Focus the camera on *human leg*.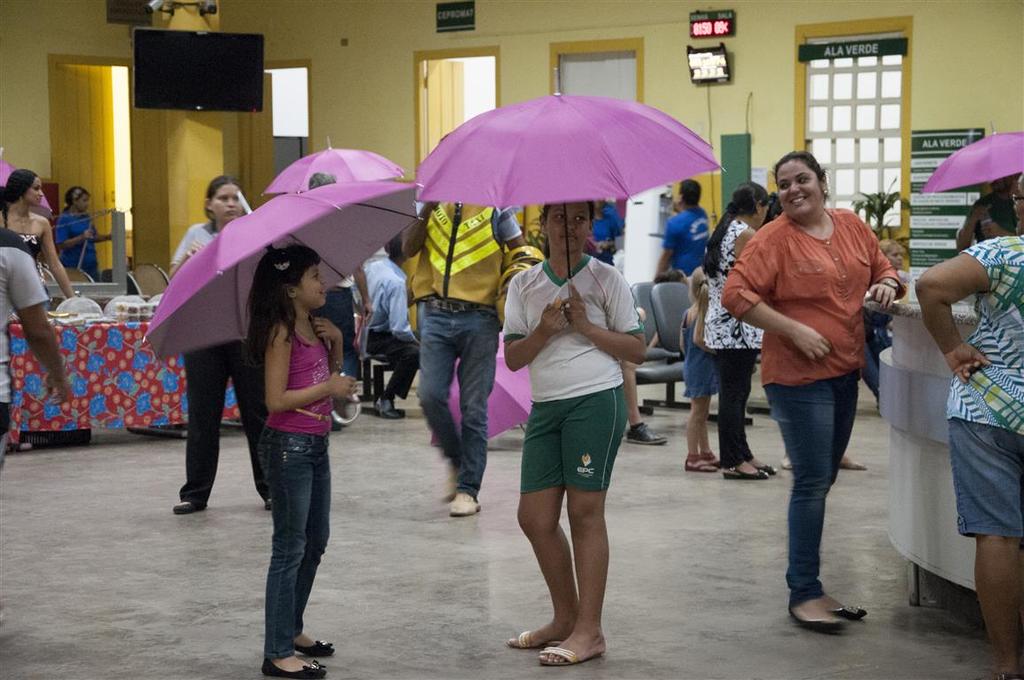
Focus region: <box>539,373,626,665</box>.
